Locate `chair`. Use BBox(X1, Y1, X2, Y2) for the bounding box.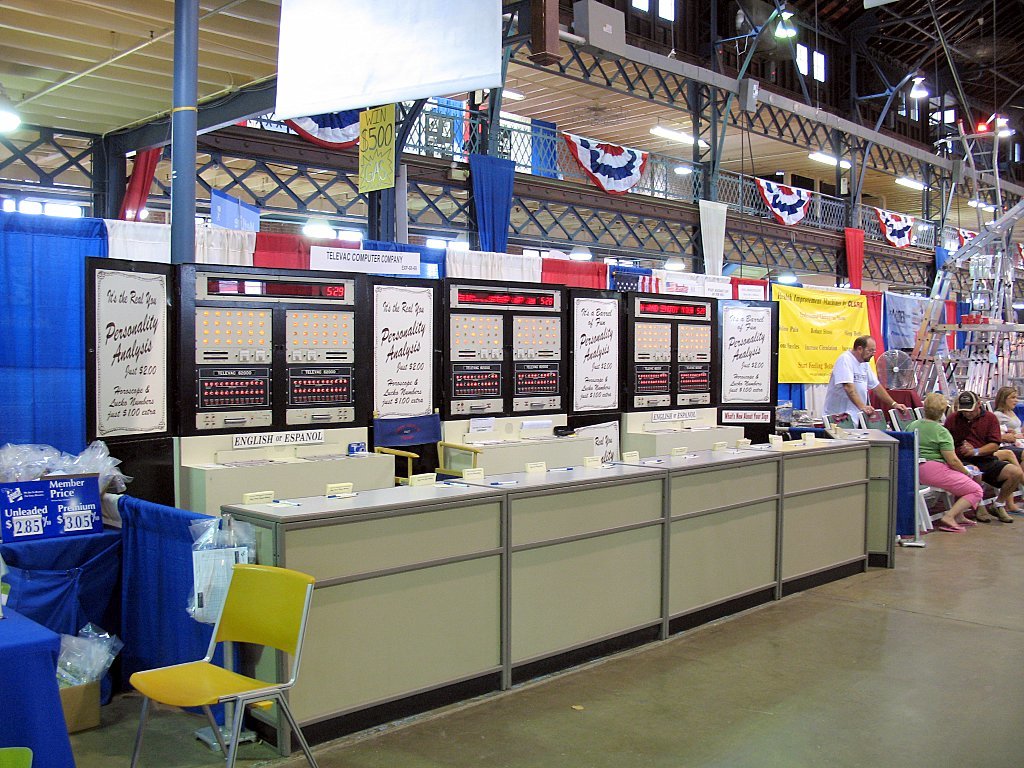
BBox(915, 400, 984, 507).
